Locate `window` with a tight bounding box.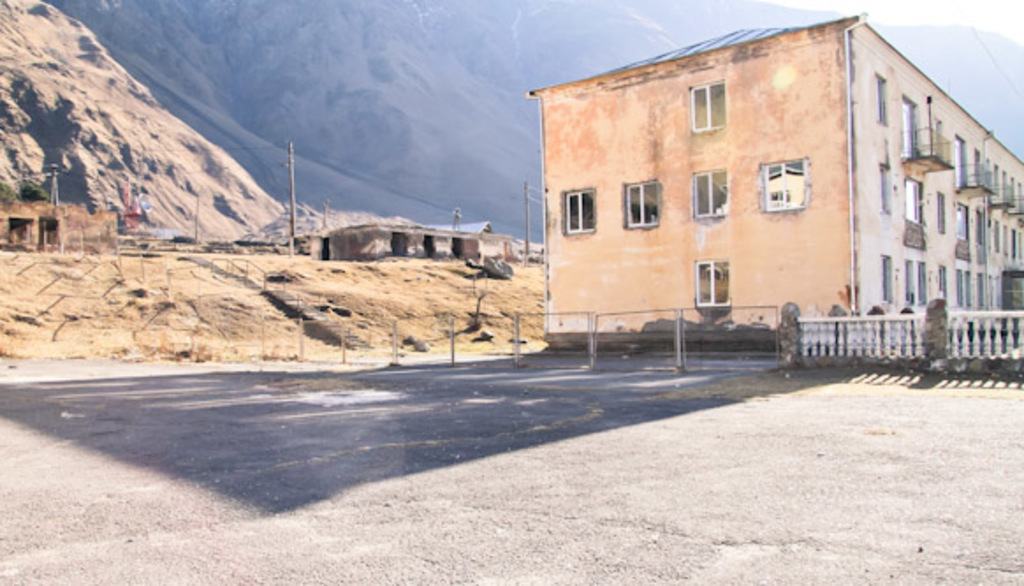
[x1=881, y1=253, x2=894, y2=297].
